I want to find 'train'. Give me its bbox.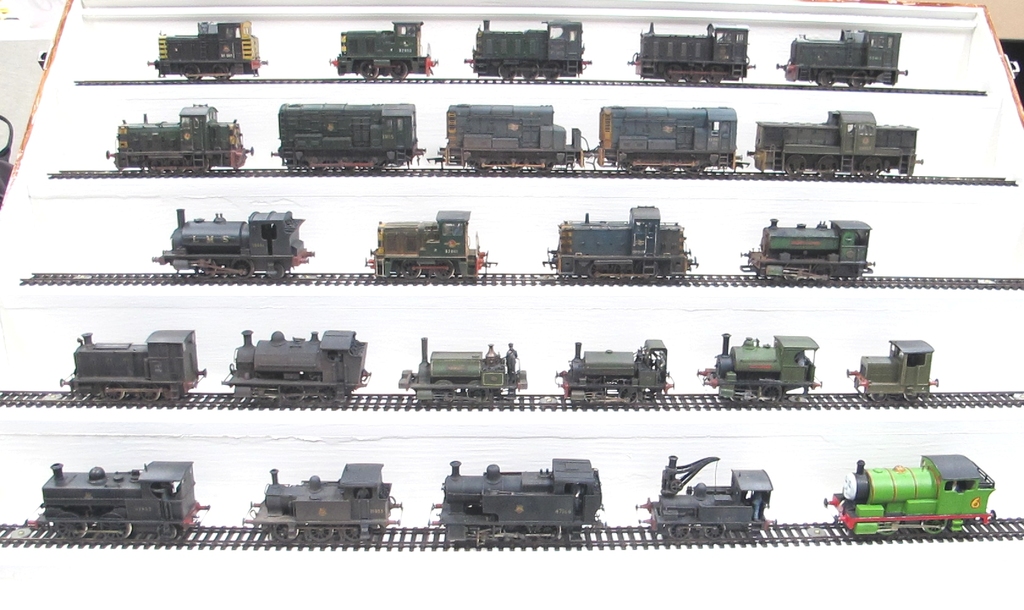
326/19/435/79.
